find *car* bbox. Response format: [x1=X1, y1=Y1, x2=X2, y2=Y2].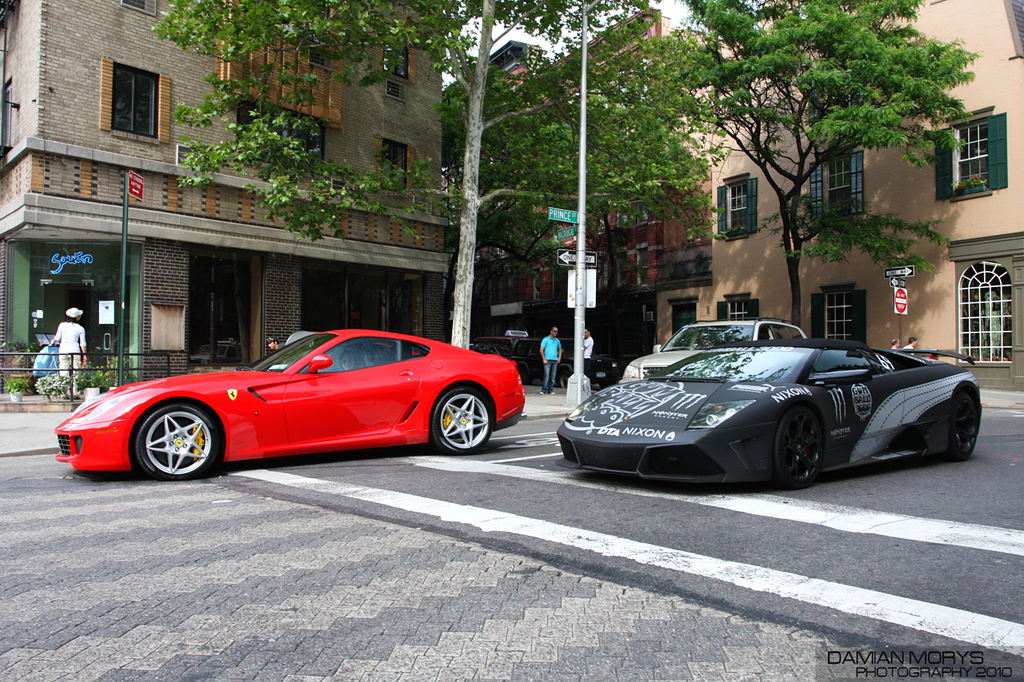
[x1=619, y1=318, x2=808, y2=381].
